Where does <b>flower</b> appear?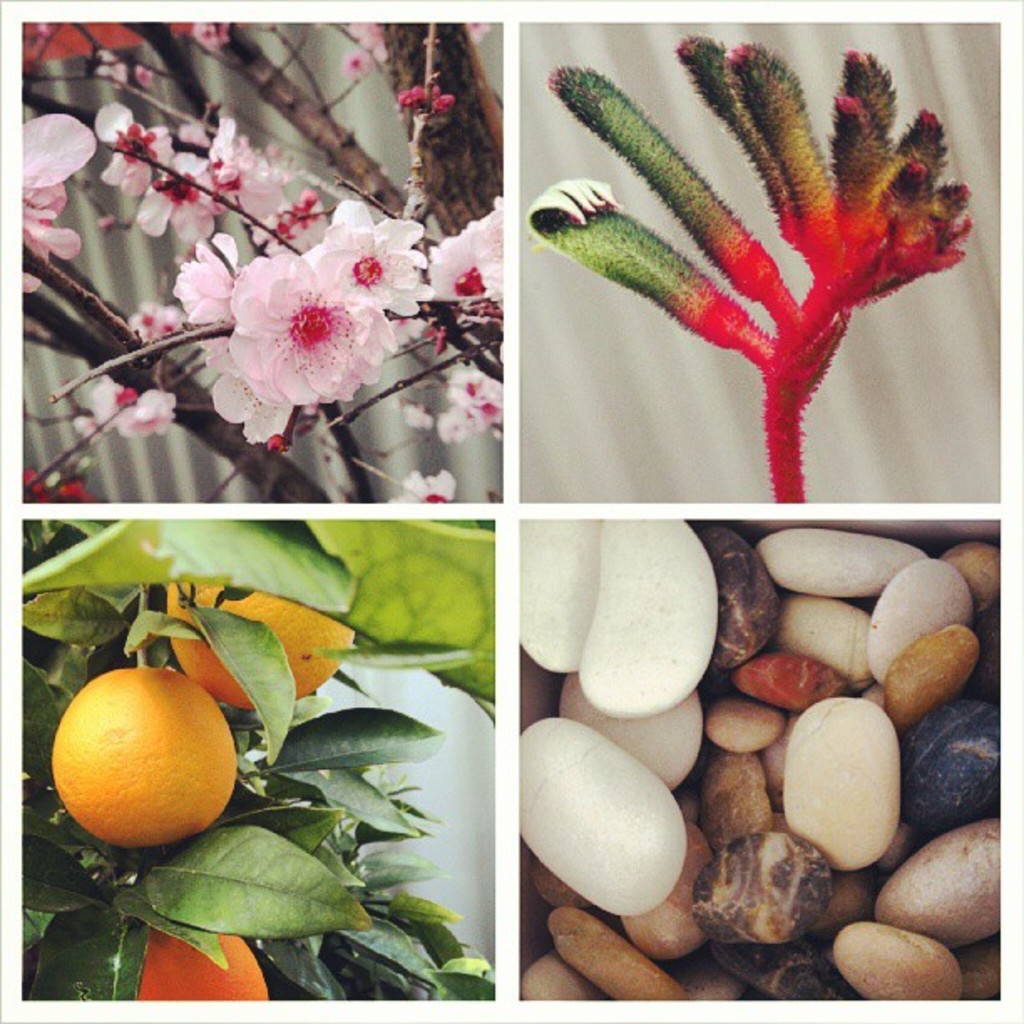
Appears at l=346, t=47, r=376, b=84.
